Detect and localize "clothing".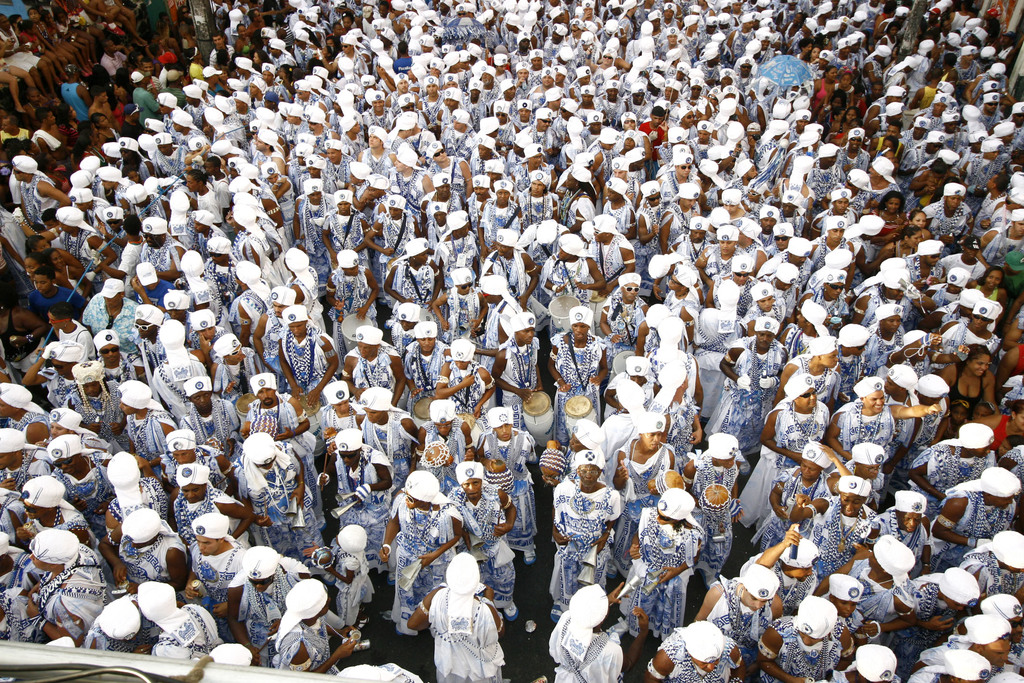
Localized at bbox(700, 513, 738, 578).
